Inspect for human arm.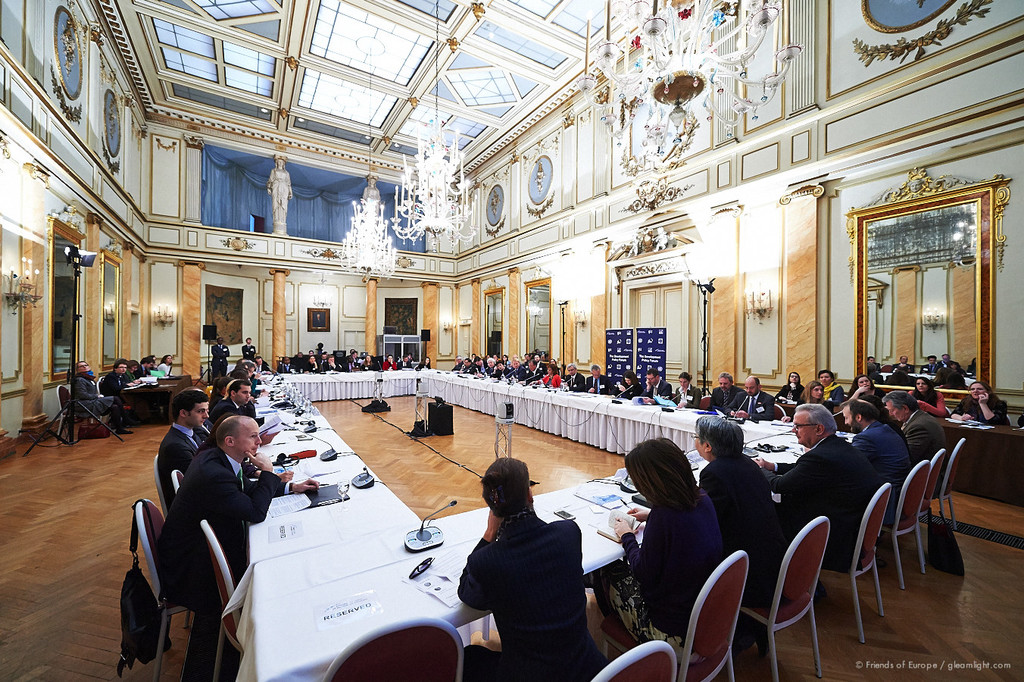
Inspection: <region>725, 393, 742, 417</region>.
